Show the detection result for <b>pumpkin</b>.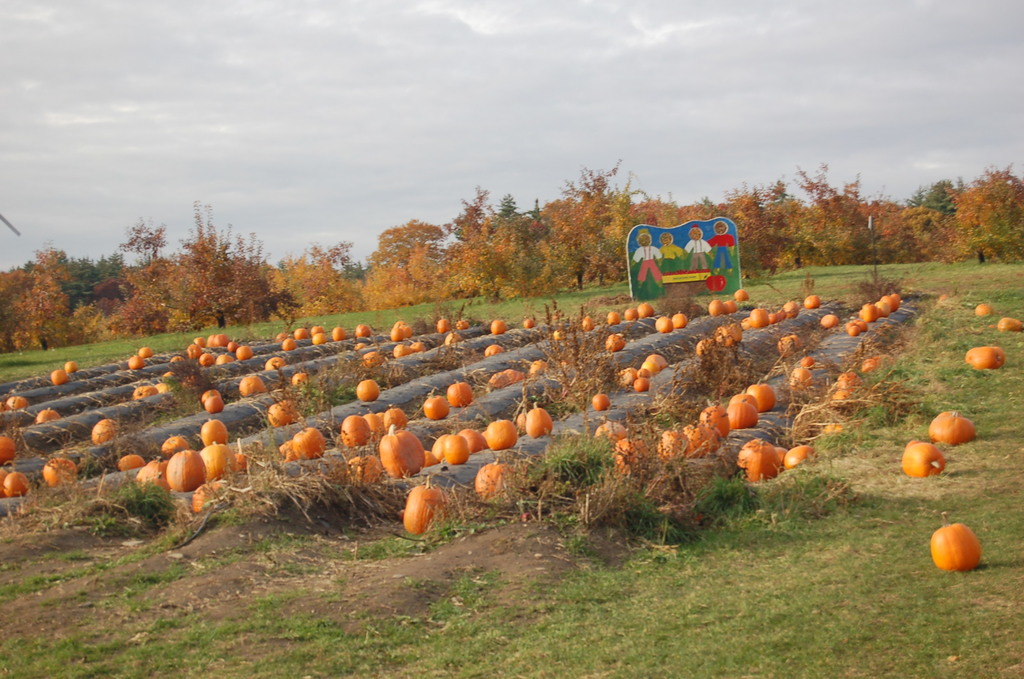
x1=327 y1=323 x2=346 y2=342.
